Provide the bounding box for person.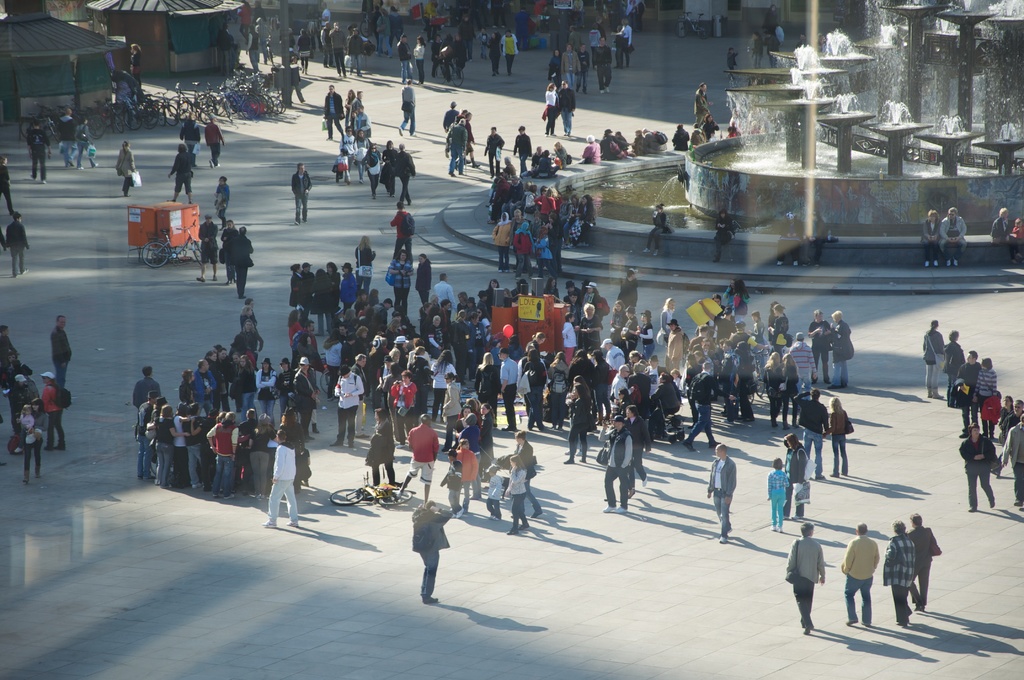
621:305:642:359.
